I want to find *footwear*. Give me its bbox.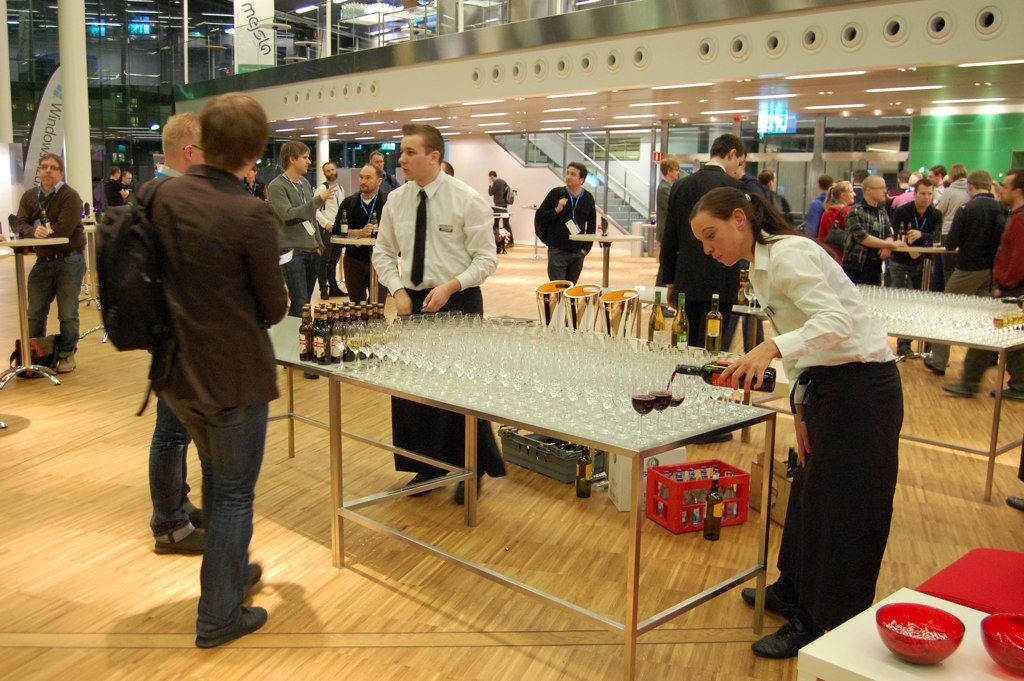
pyautogui.locateOnScreen(405, 463, 450, 497).
